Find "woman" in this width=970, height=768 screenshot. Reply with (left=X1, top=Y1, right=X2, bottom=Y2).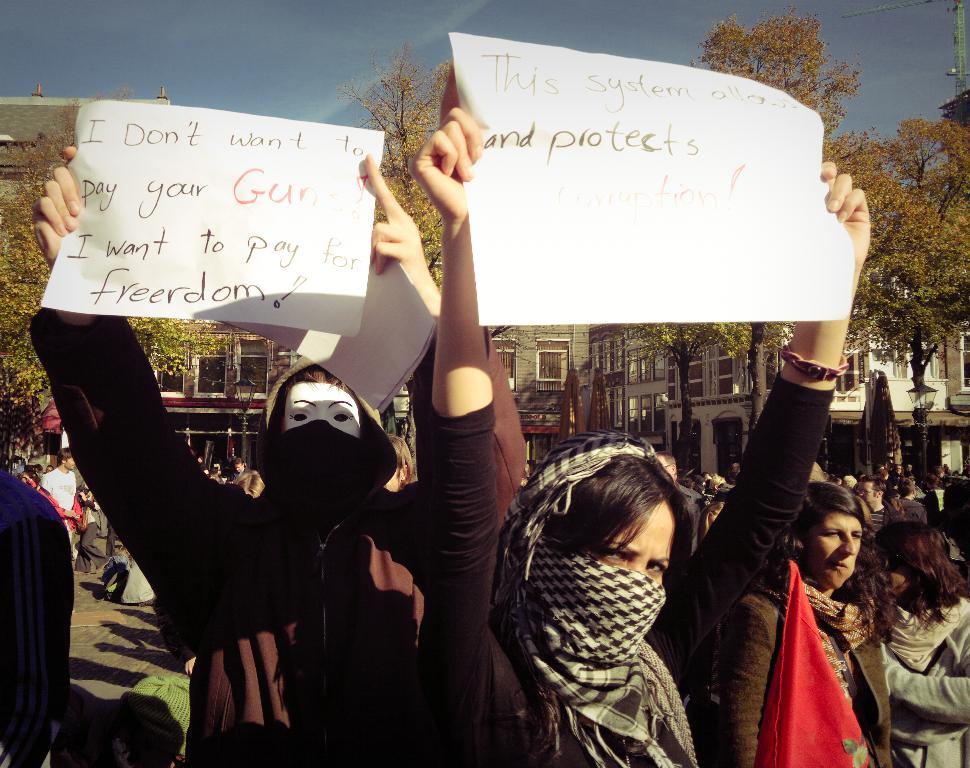
(left=406, top=64, right=875, bottom=767).
